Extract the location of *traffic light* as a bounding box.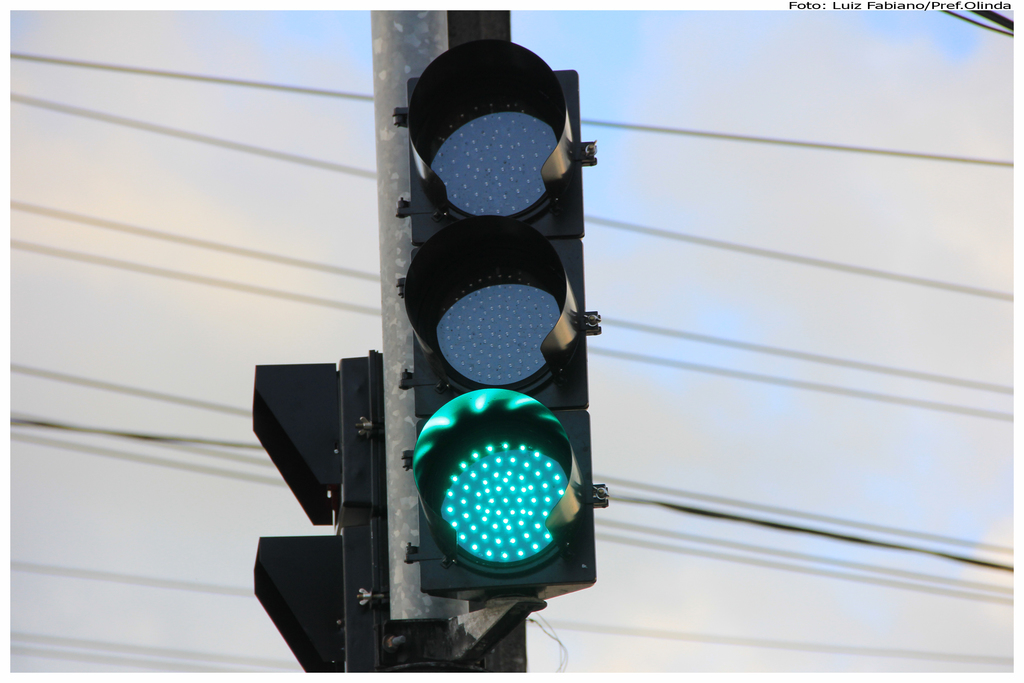
detection(252, 349, 383, 682).
